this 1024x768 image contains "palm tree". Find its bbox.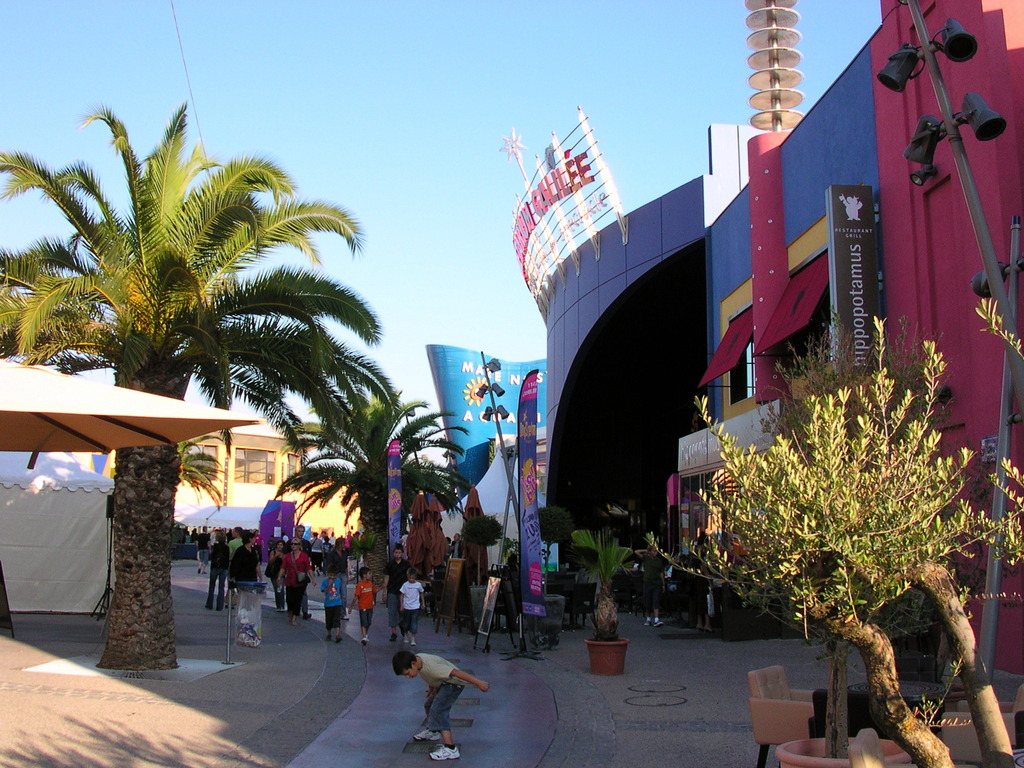
[left=26, top=81, right=433, bottom=653].
